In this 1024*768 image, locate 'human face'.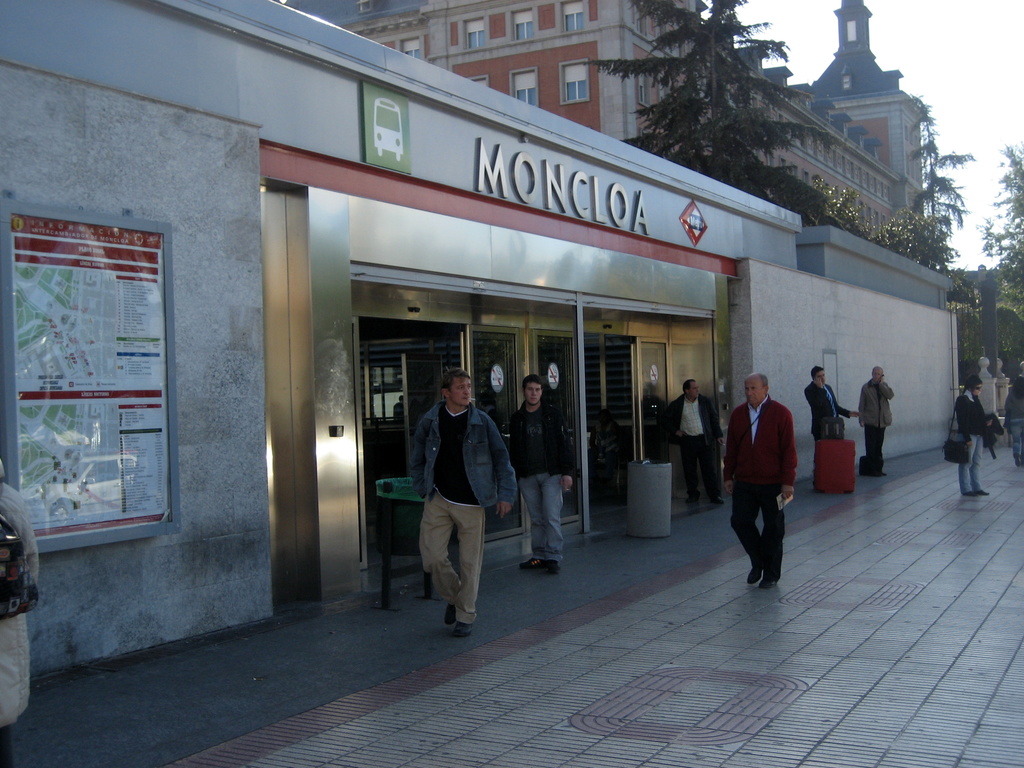
Bounding box: <box>525,381,540,403</box>.
